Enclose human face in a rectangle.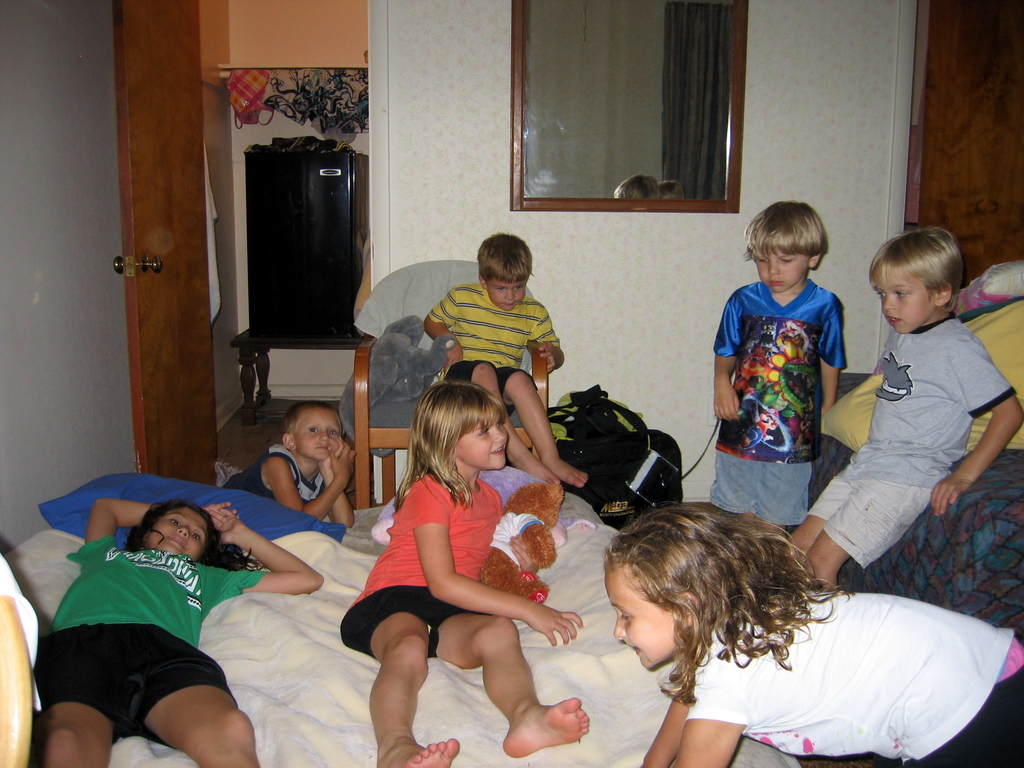
<box>296,407,337,459</box>.
